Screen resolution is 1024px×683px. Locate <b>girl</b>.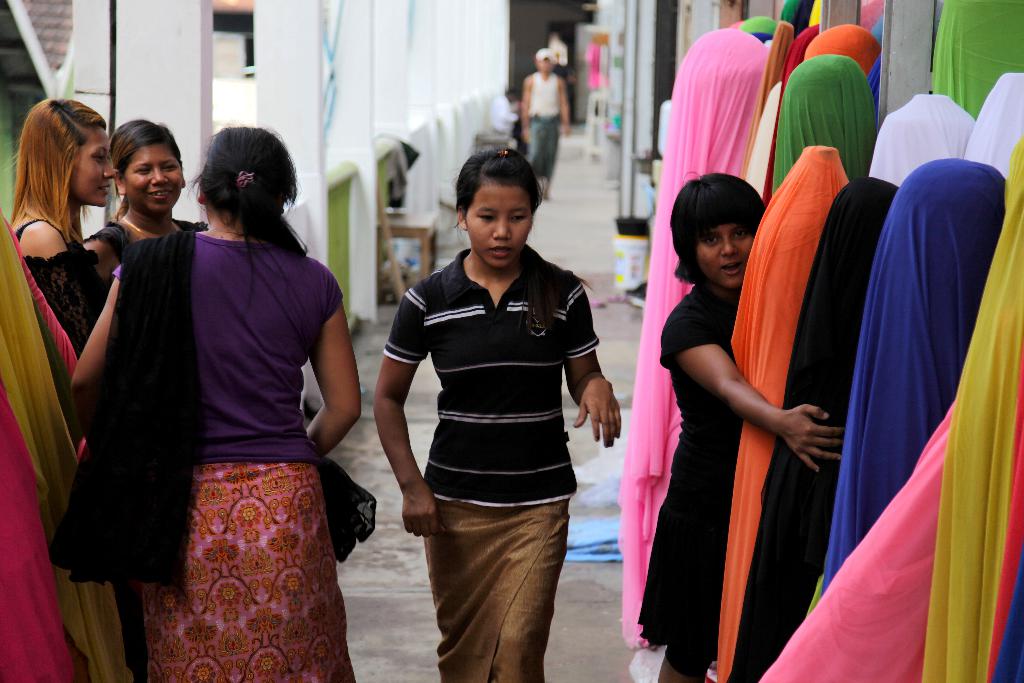
{"left": 1, "top": 94, "right": 122, "bottom": 361}.
